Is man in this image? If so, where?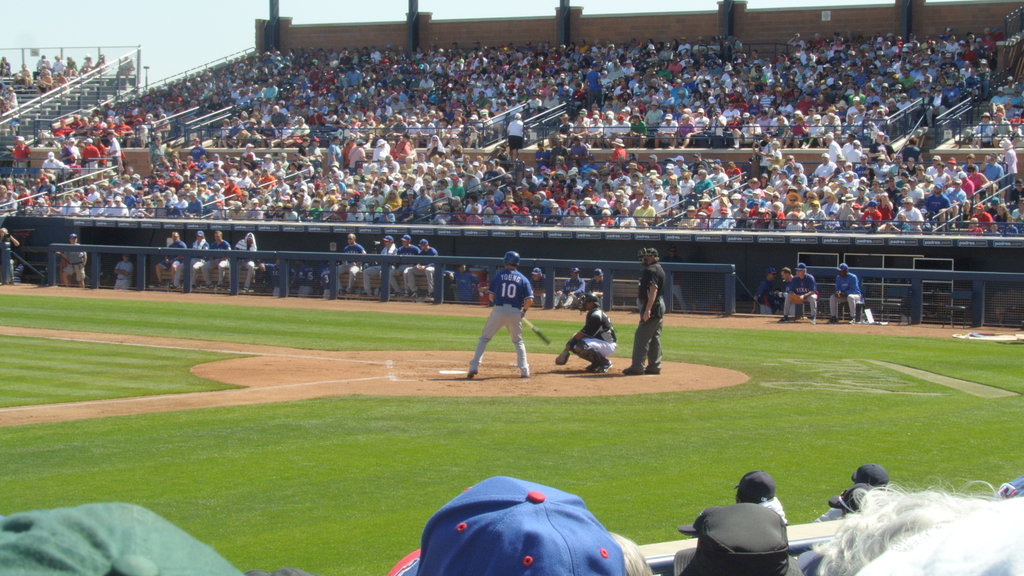
Yes, at 653,113,675,148.
